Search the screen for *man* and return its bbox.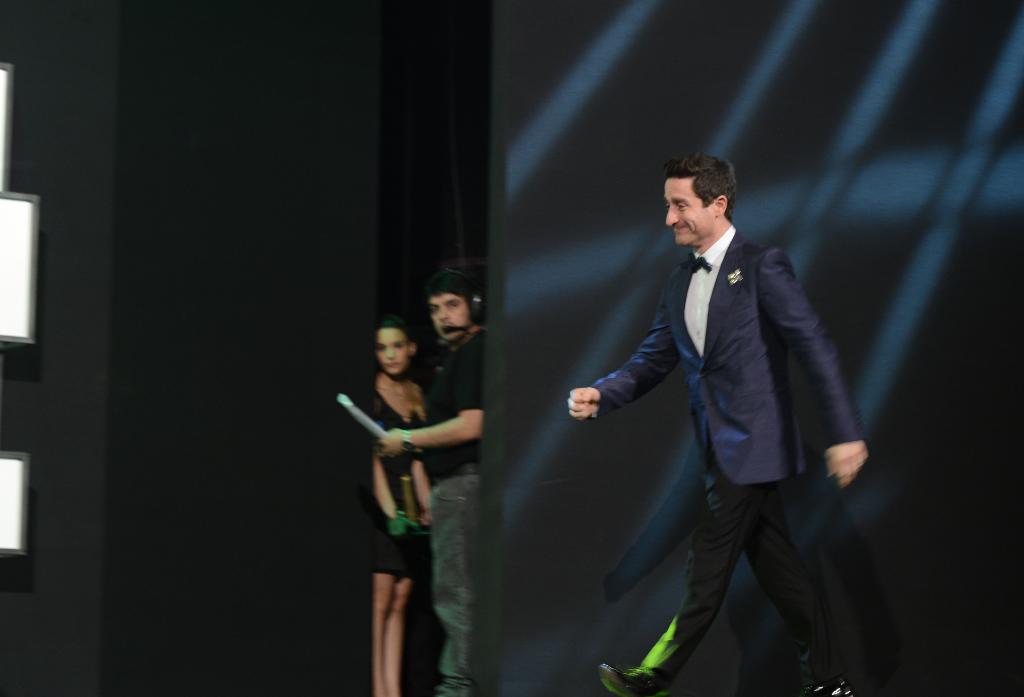
Found: crop(566, 159, 867, 696).
